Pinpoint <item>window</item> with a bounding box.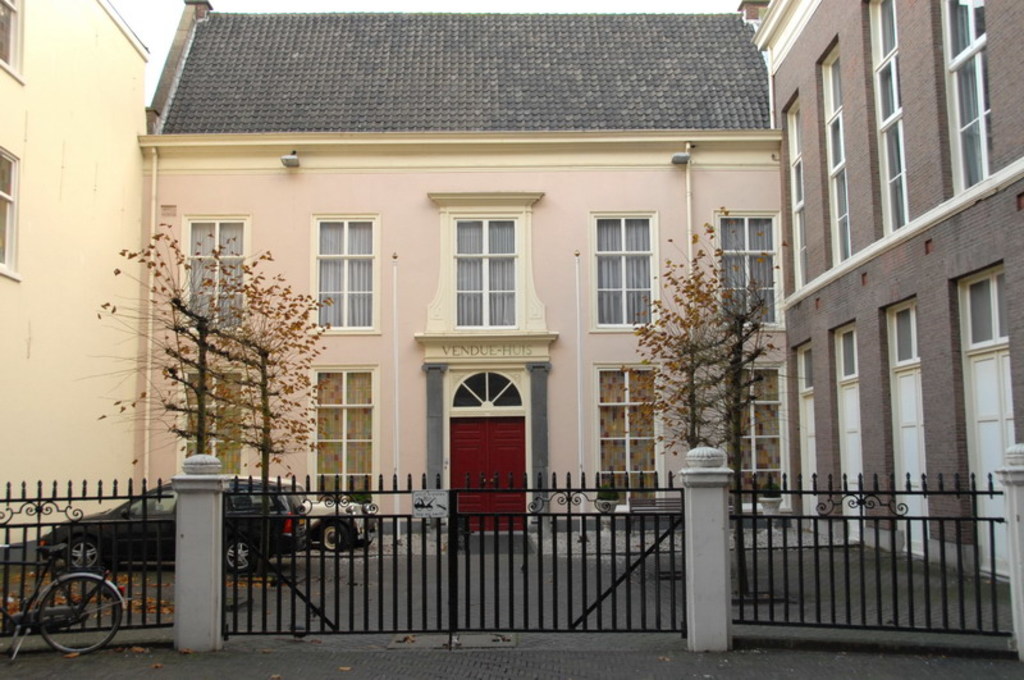
region(306, 360, 374, 498).
